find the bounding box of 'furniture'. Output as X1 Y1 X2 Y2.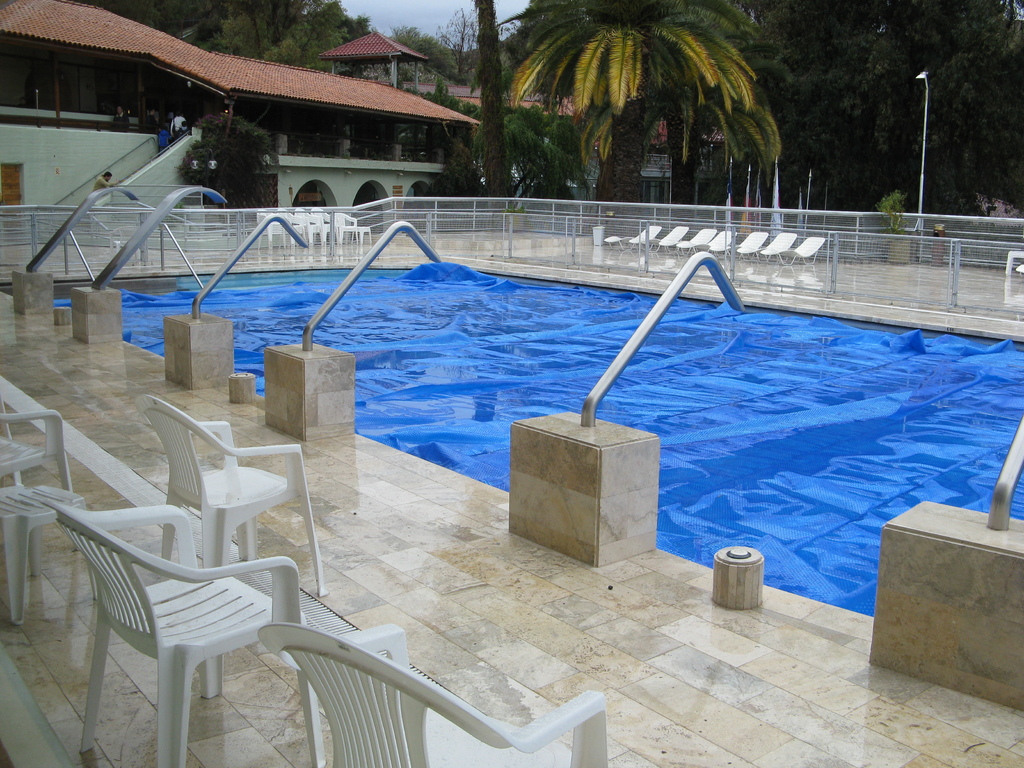
712 231 769 258.
